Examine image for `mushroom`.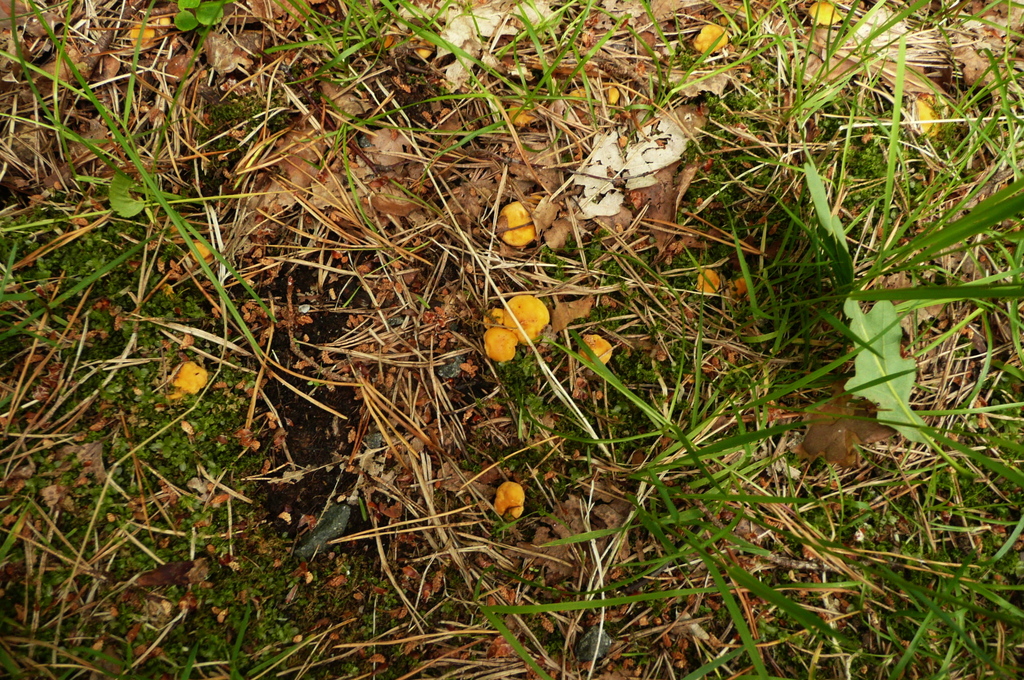
Examination result: [493,482,525,523].
